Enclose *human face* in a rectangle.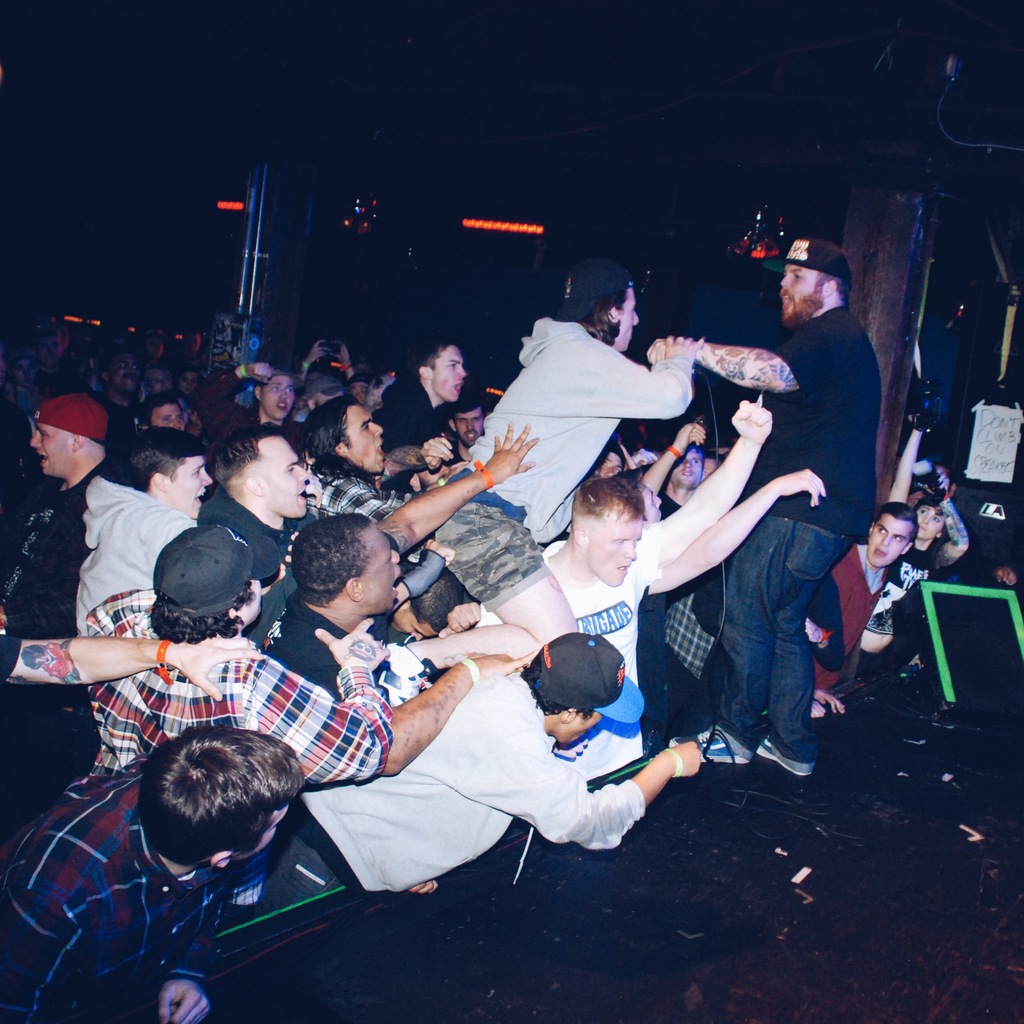
(106, 358, 145, 392).
